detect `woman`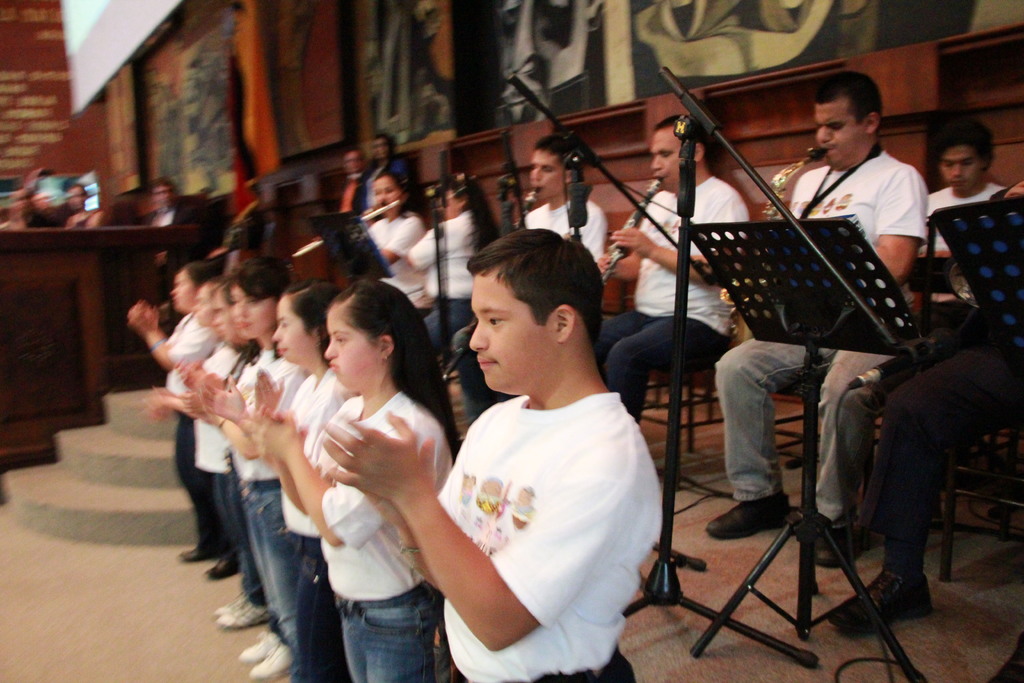
rect(408, 174, 502, 351)
